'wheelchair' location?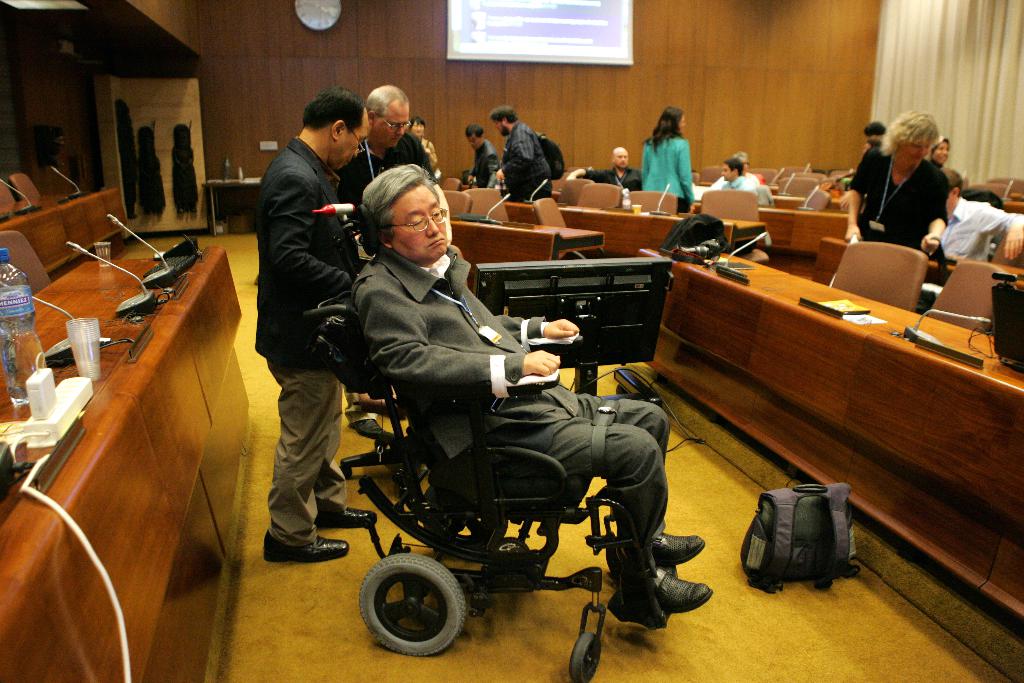
(left=306, top=307, right=700, bottom=681)
